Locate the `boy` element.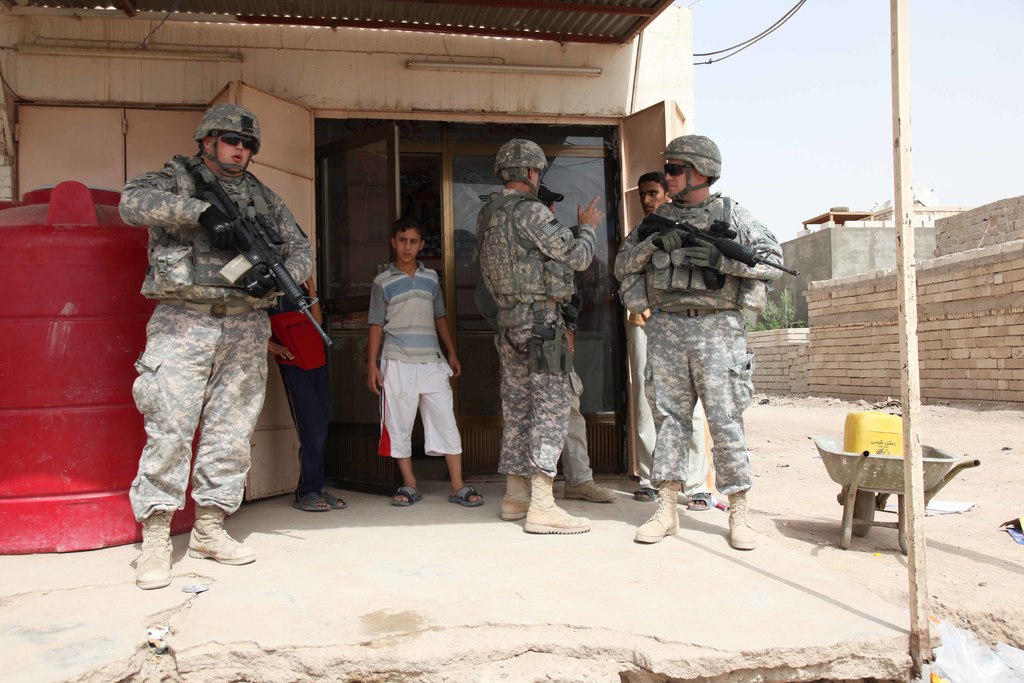
Element bbox: (267,222,351,511).
